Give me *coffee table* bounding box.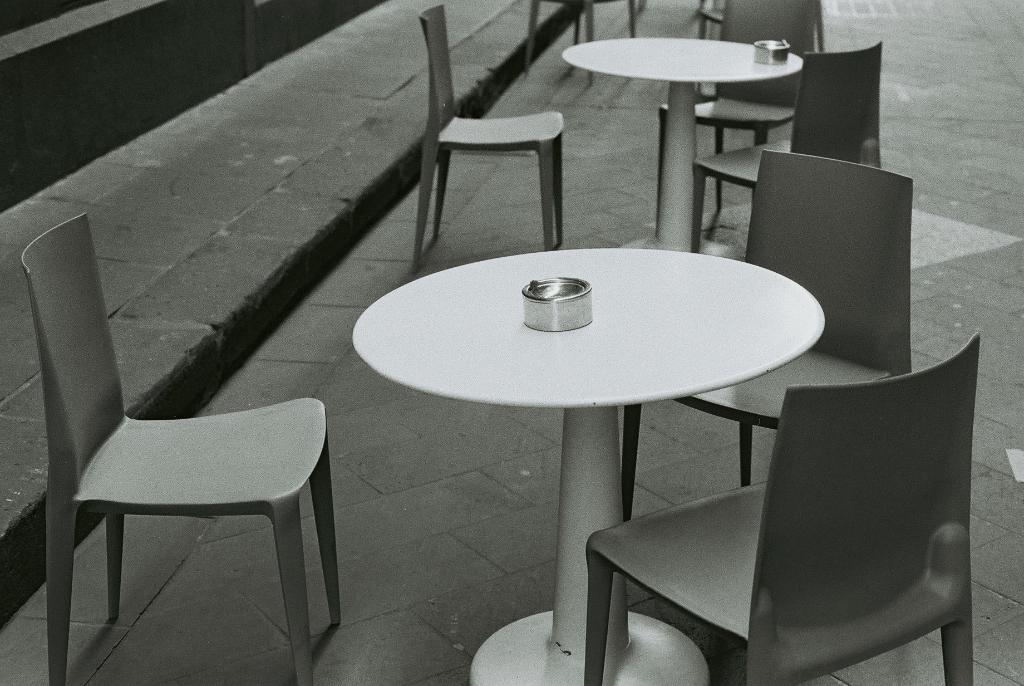
x1=362, y1=213, x2=870, y2=682.
